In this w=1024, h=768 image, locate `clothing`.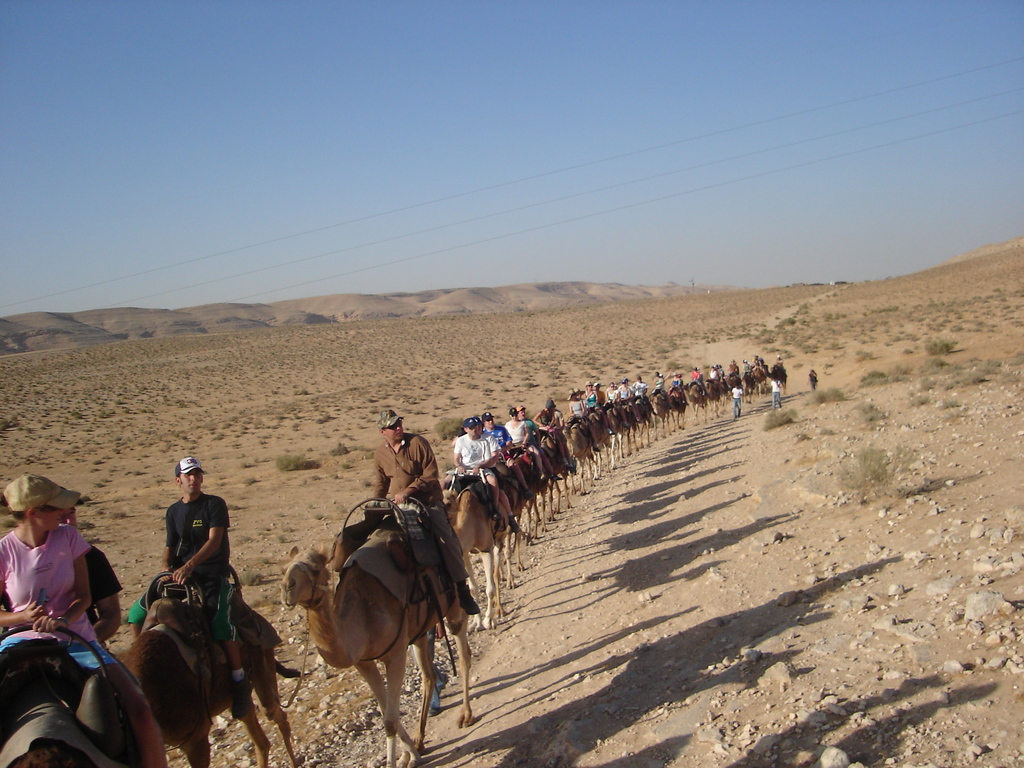
Bounding box: bbox(732, 387, 746, 416).
